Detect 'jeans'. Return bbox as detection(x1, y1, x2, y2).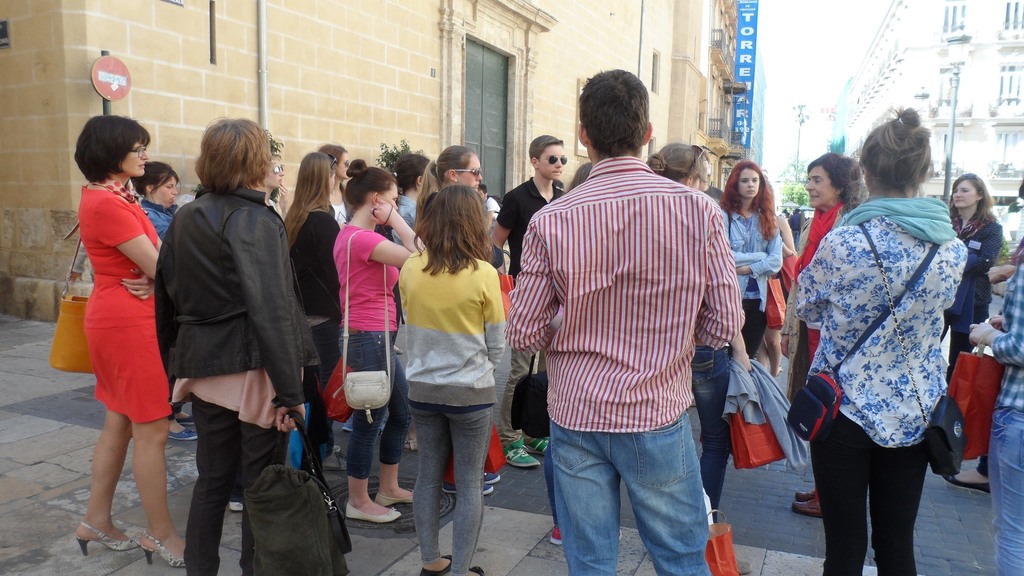
detection(690, 345, 728, 507).
